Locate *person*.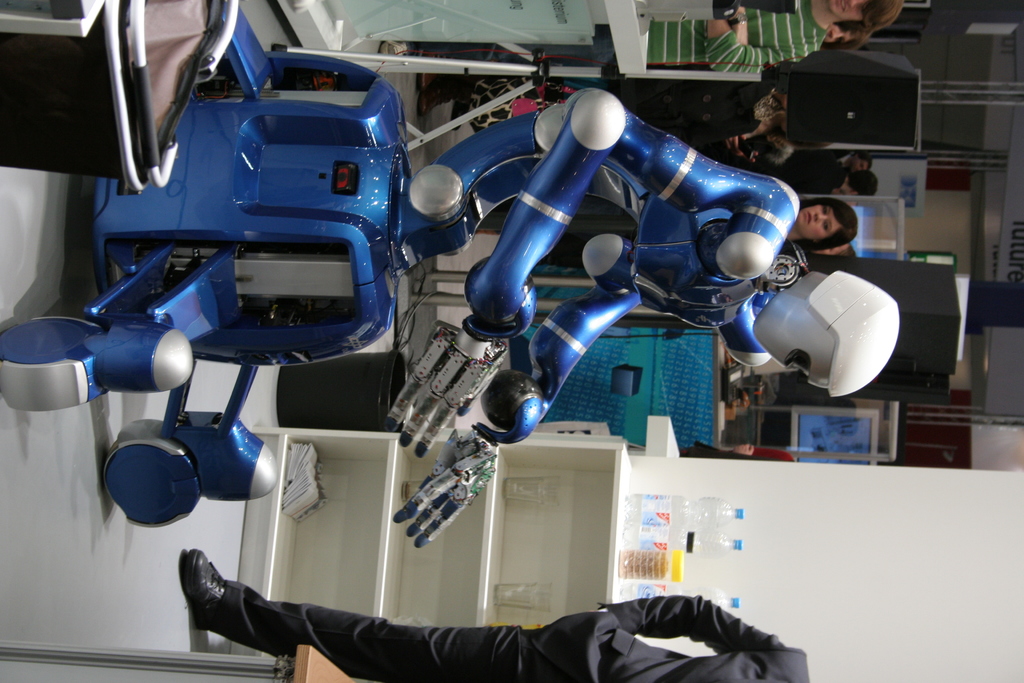
Bounding box: (left=833, top=152, right=872, bottom=170).
